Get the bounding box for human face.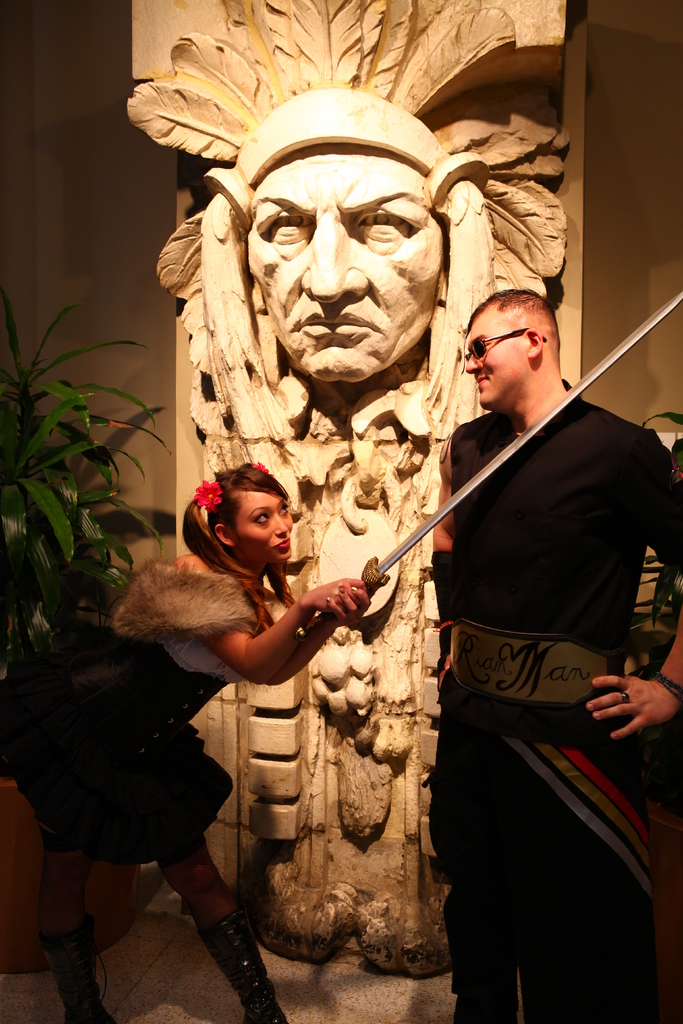
box(463, 303, 530, 410).
